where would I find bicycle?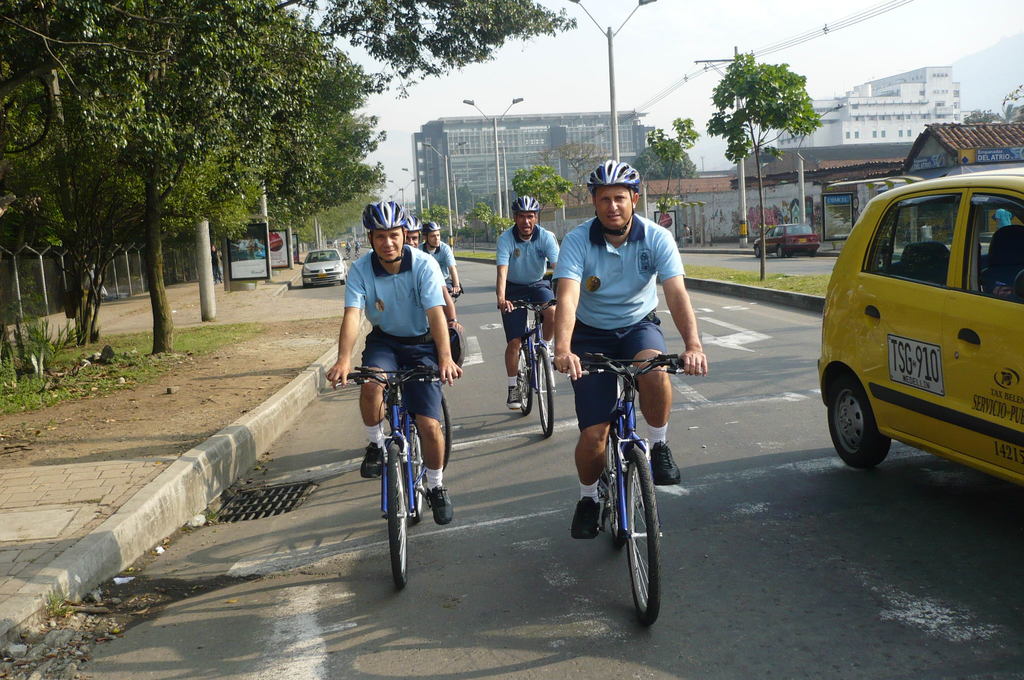
At (581, 337, 685, 625).
